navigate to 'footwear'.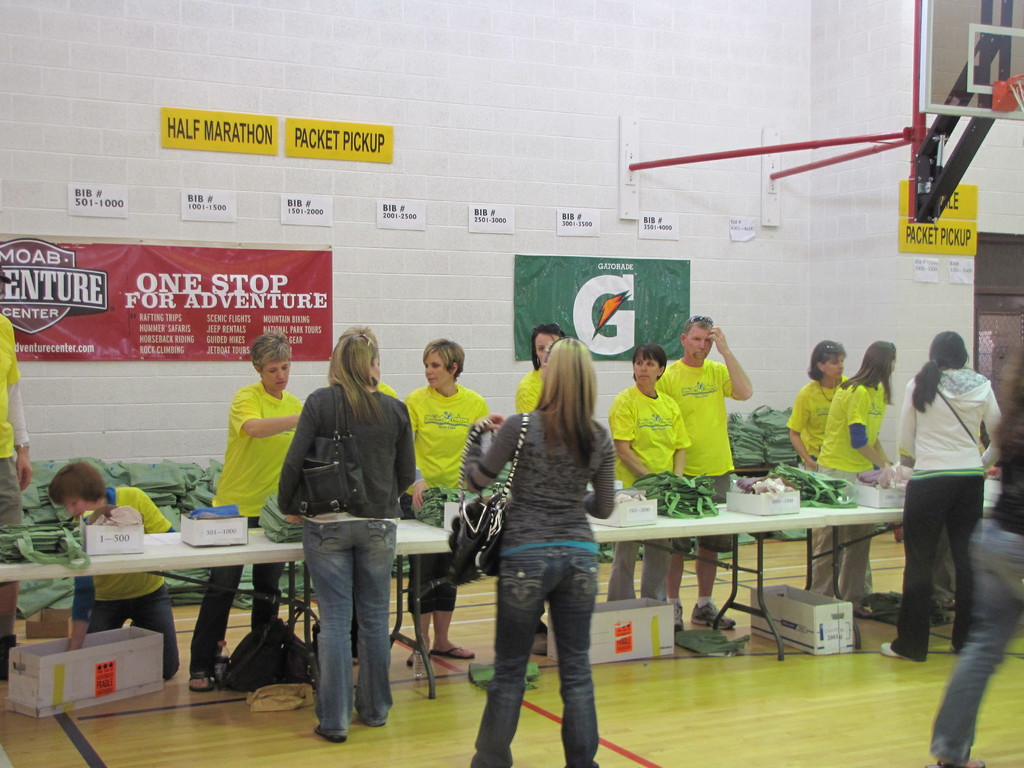
Navigation target: bbox=[670, 602, 685, 630].
